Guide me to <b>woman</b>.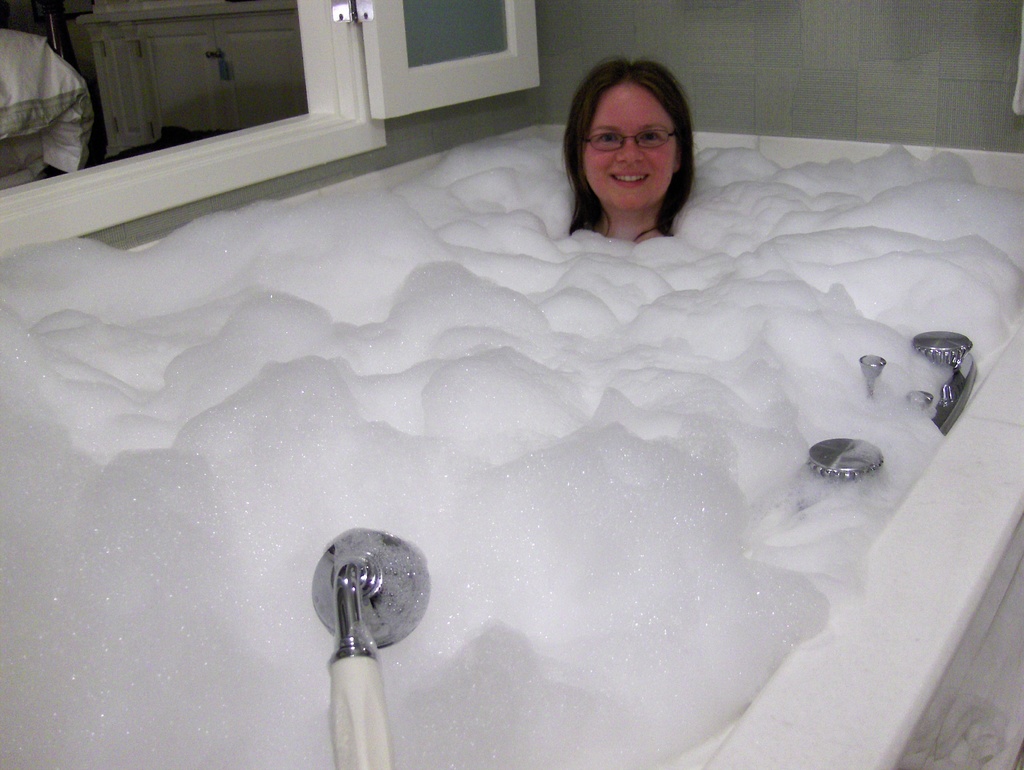
Guidance: (563, 56, 693, 237).
